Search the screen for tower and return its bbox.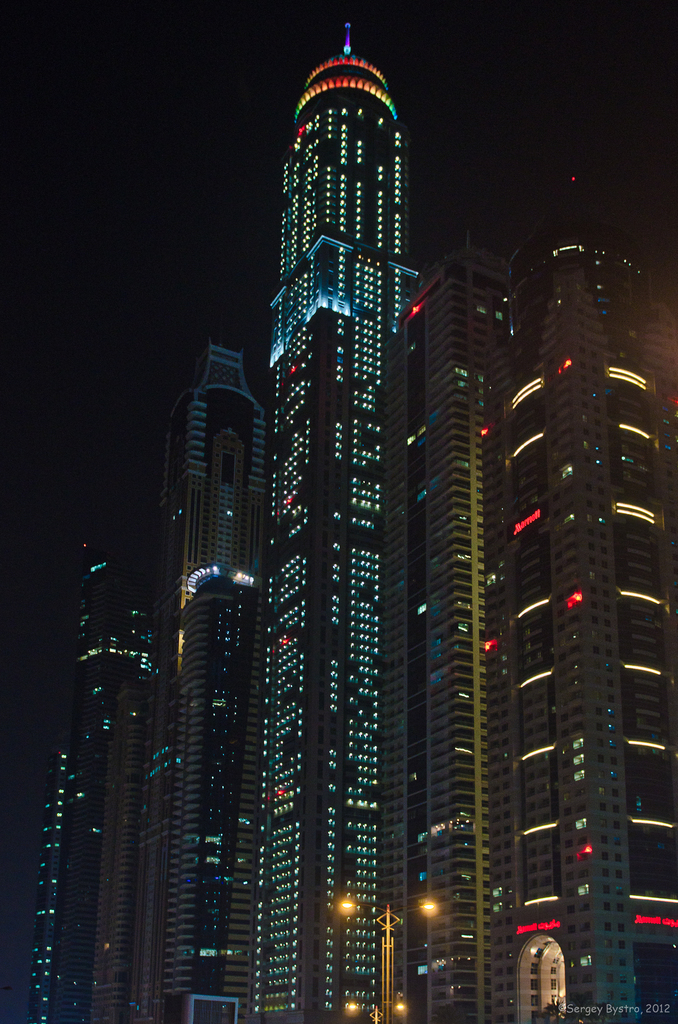
Found: pyautogui.locateOnScreen(127, 330, 275, 1023).
